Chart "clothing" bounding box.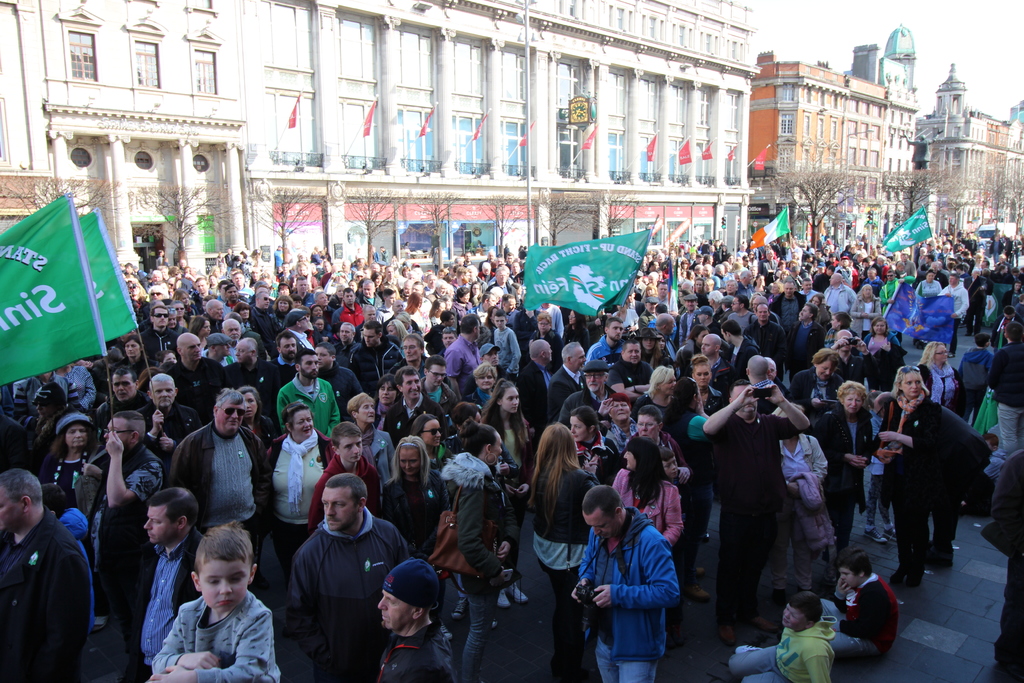
Charted: detection(259, 431, 332, 542).
